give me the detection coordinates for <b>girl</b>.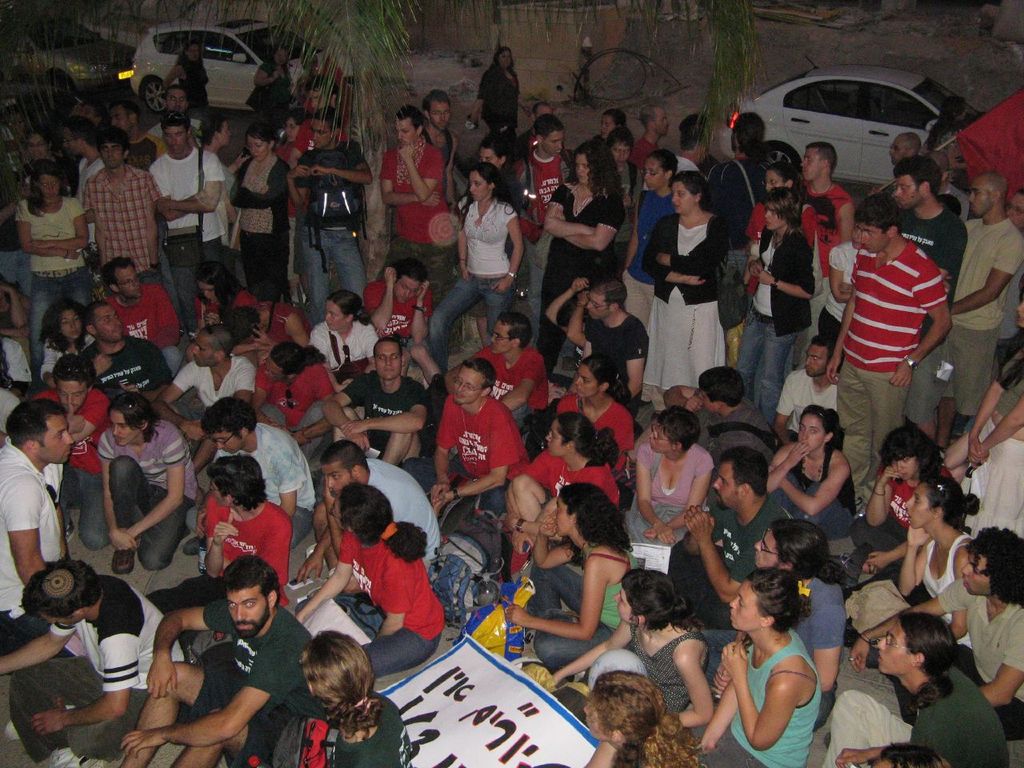
<region>736, 190, 812, 414</region>.
